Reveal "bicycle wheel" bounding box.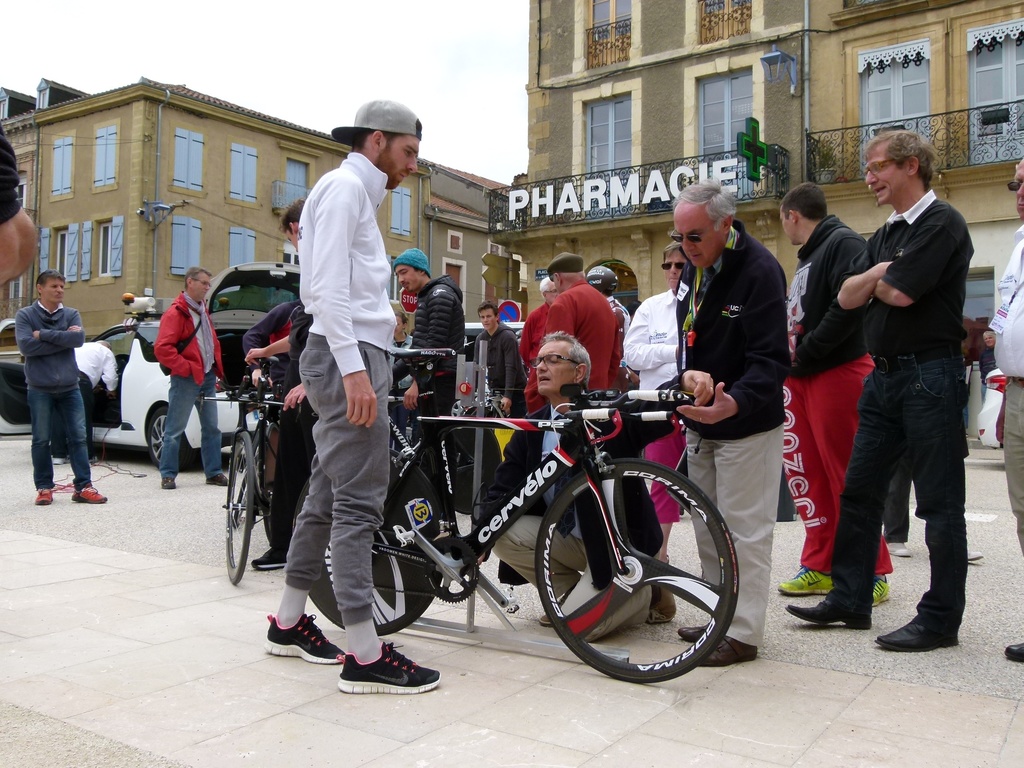
Revealed: box=[260, 433, 292, 556].
